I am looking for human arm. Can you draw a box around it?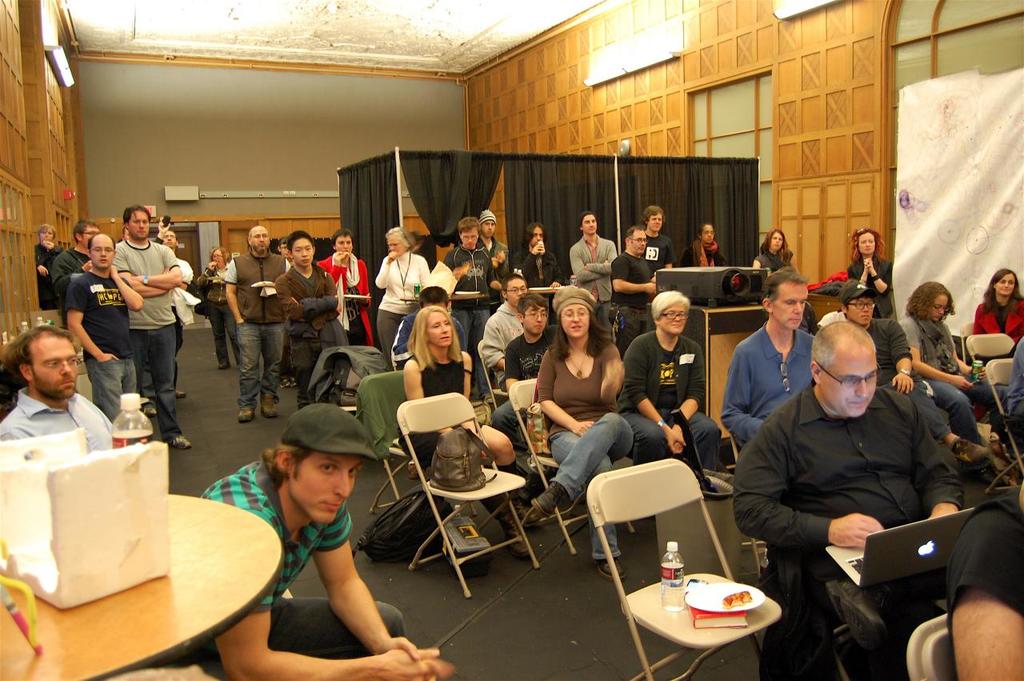
Sure, the bounding box is region(458, 348, 477, 399).
